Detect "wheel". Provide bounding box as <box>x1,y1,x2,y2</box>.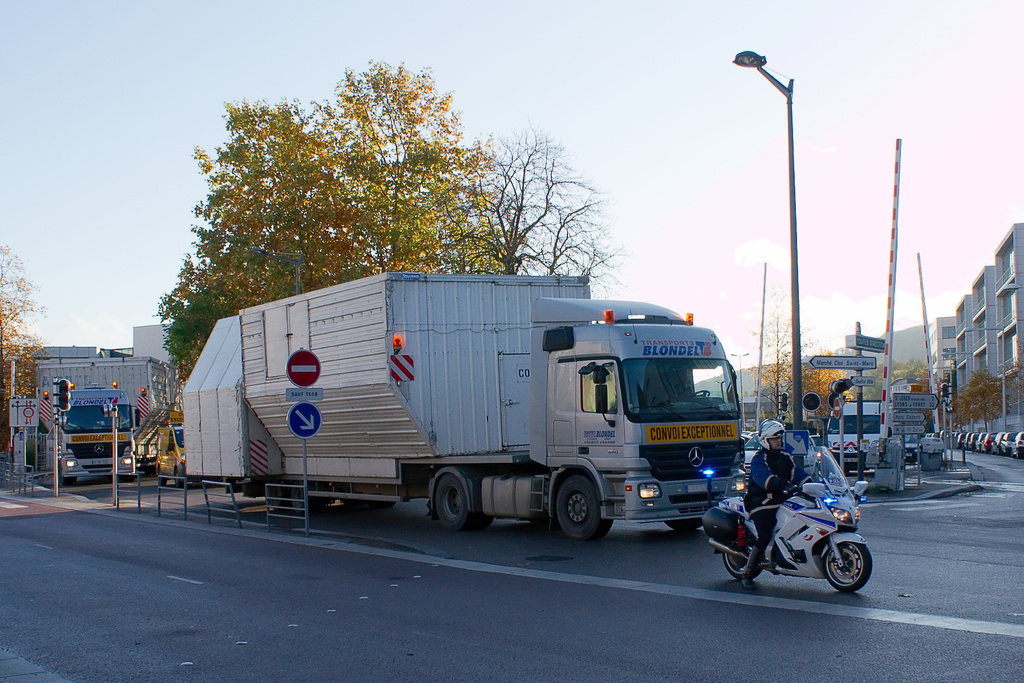
<box>172,467,188,487</box>.
